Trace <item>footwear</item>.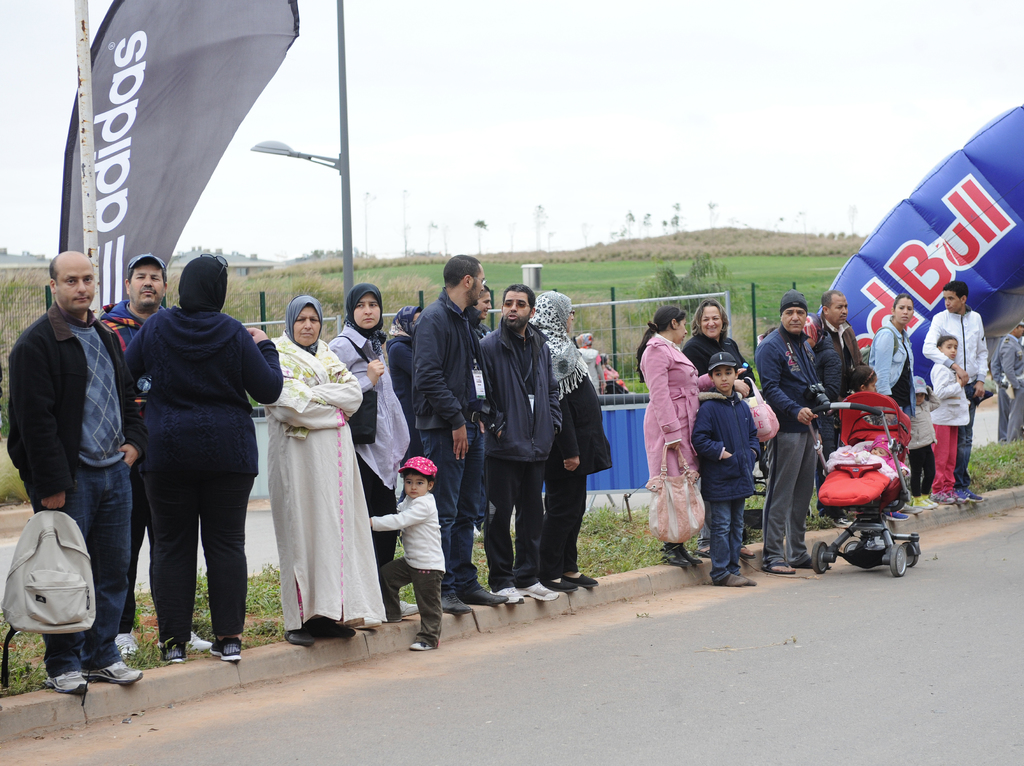
Traced to left=487, top=590, right=527, bottom=609.
